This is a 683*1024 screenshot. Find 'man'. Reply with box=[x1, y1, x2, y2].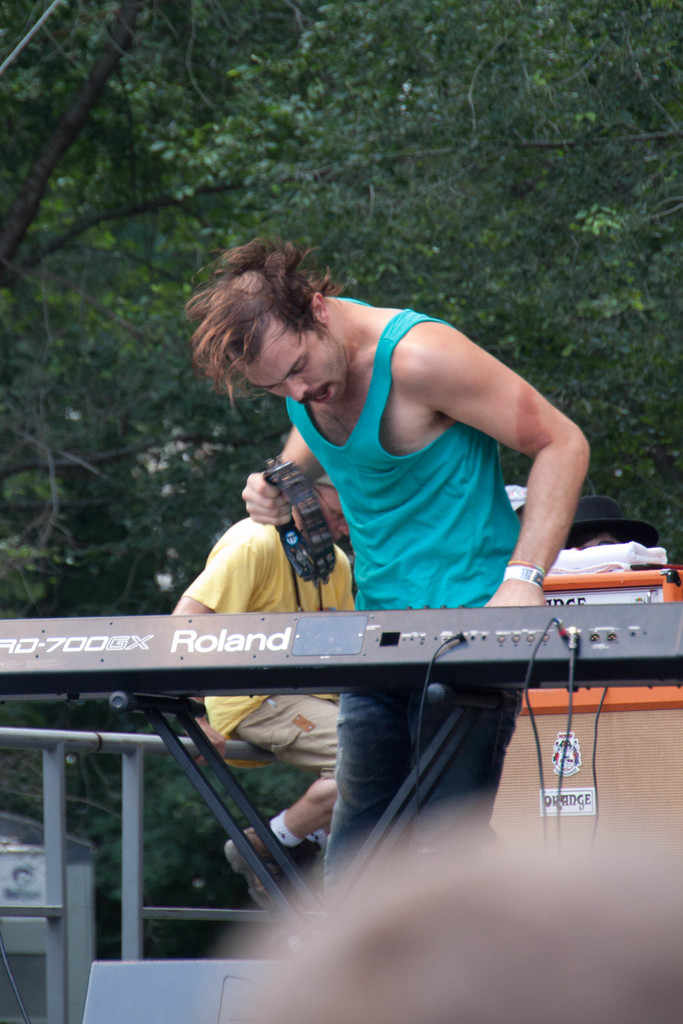
box=[162, 479, 349, 886].
